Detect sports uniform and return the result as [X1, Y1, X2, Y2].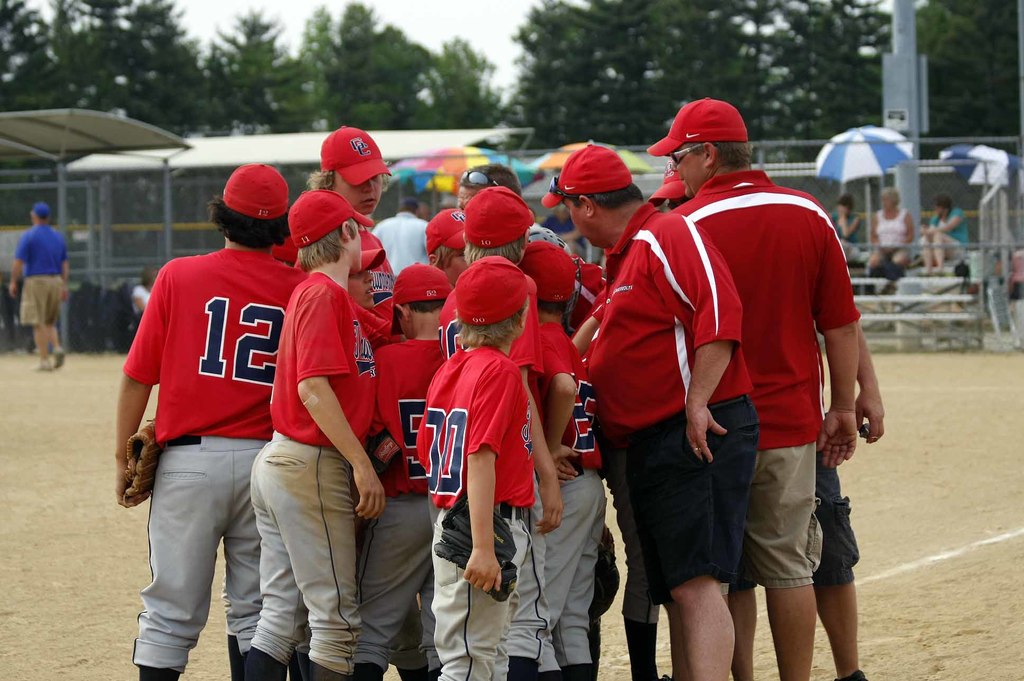
[261, 261, 369, 680].
